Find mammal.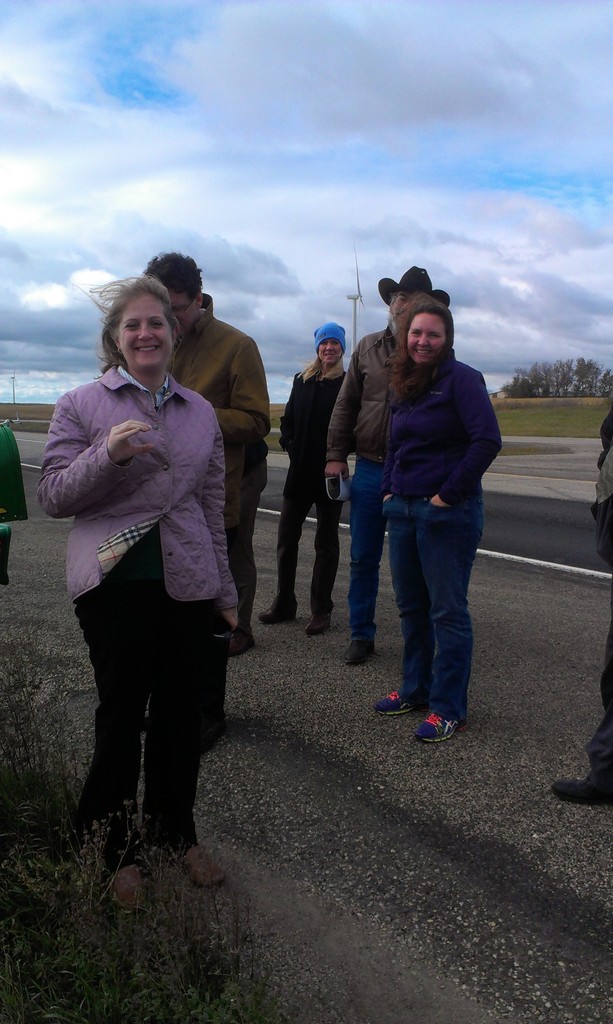
{"left": 35, "top": 273, "right": 237, "bottom": 911}.
